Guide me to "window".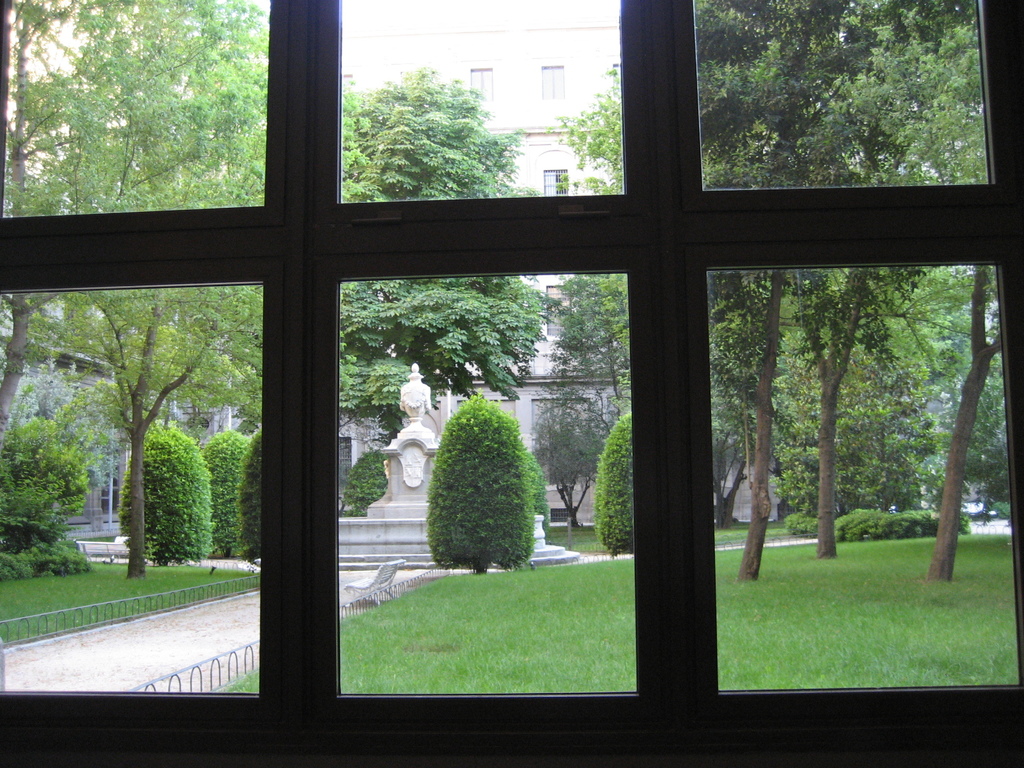
Guidance: bbox=(548, 285, 573, 336).
